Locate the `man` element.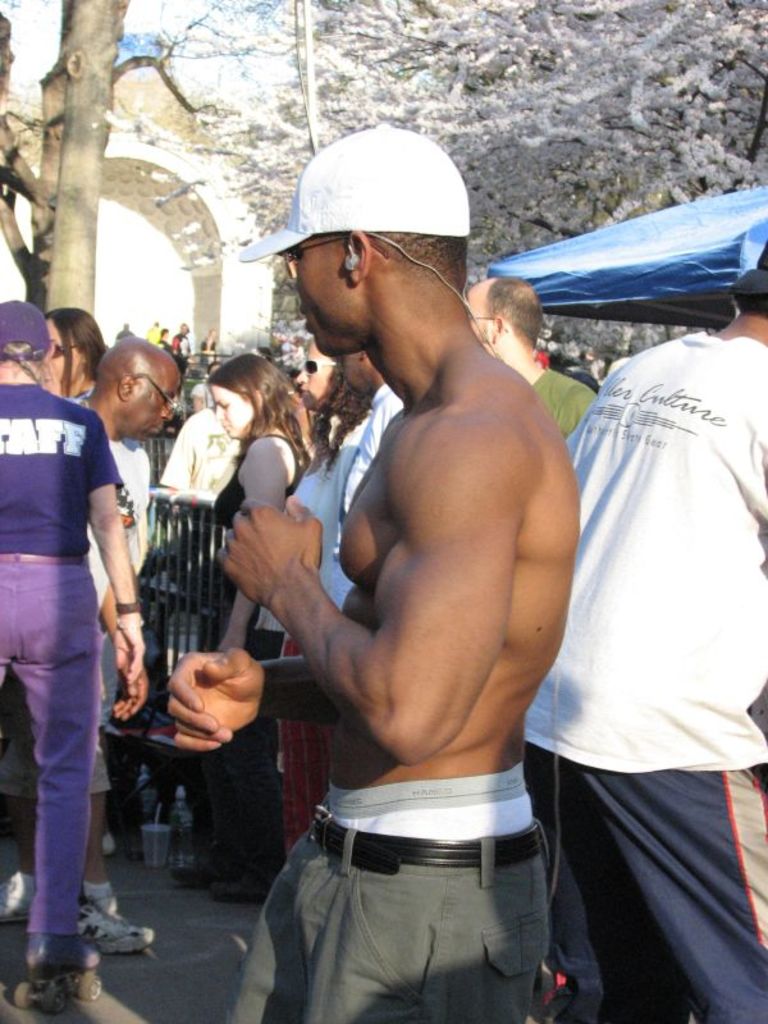
Element bbox: locate(165, 118, 576, 1023).
